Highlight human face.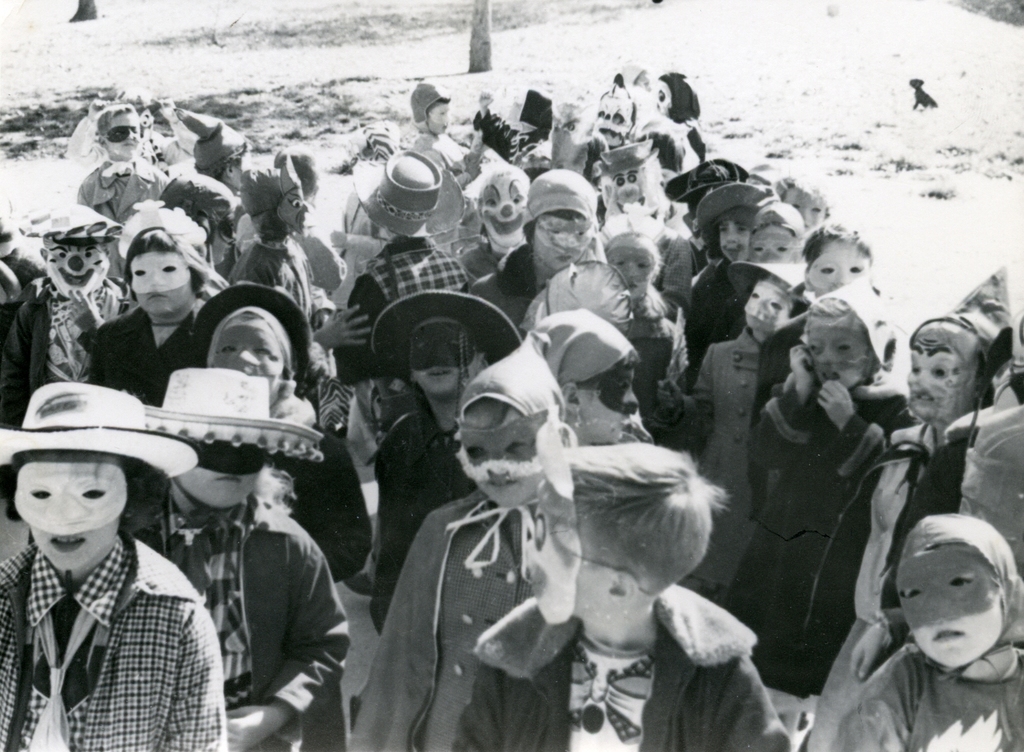
Highlighted region: select_region(801, 328, 868, 390).
